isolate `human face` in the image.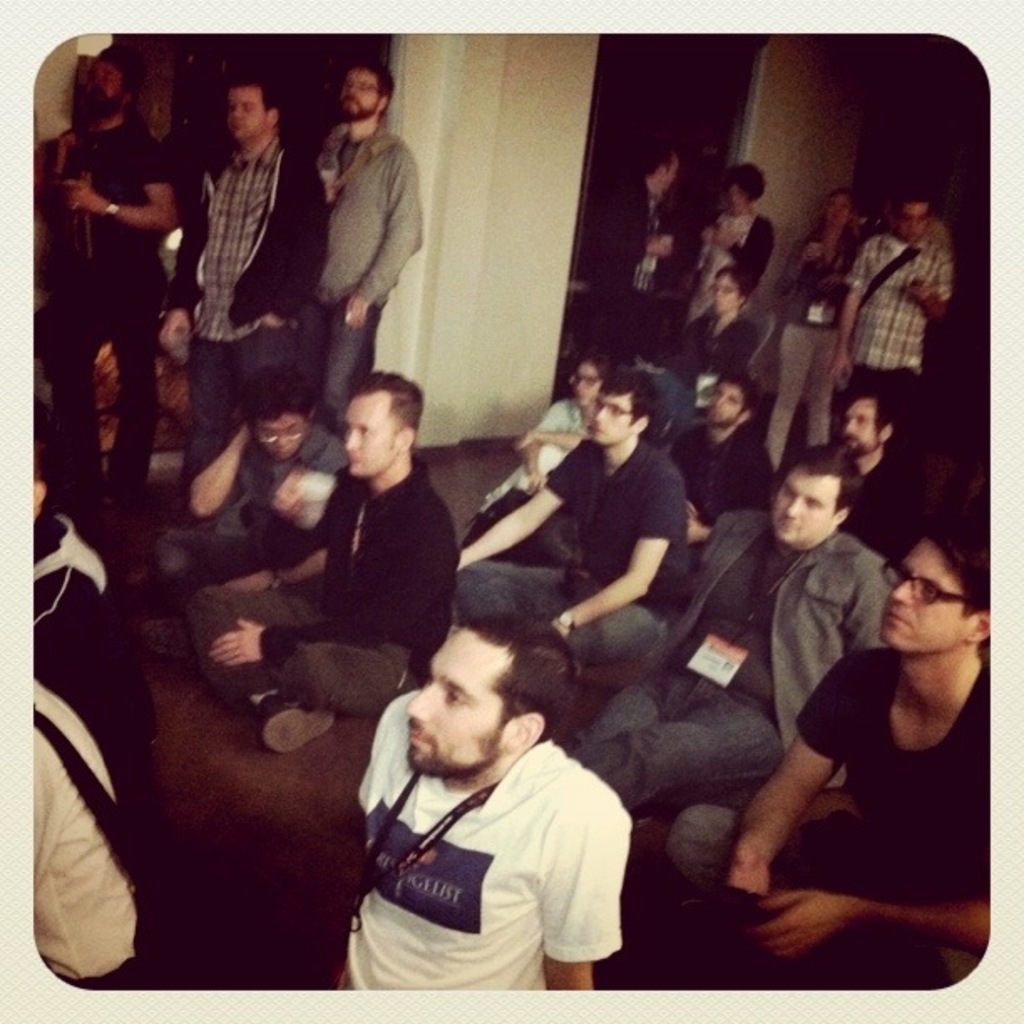
Isolated region: (x1=823, y1=192, x2=853, y2=233).
